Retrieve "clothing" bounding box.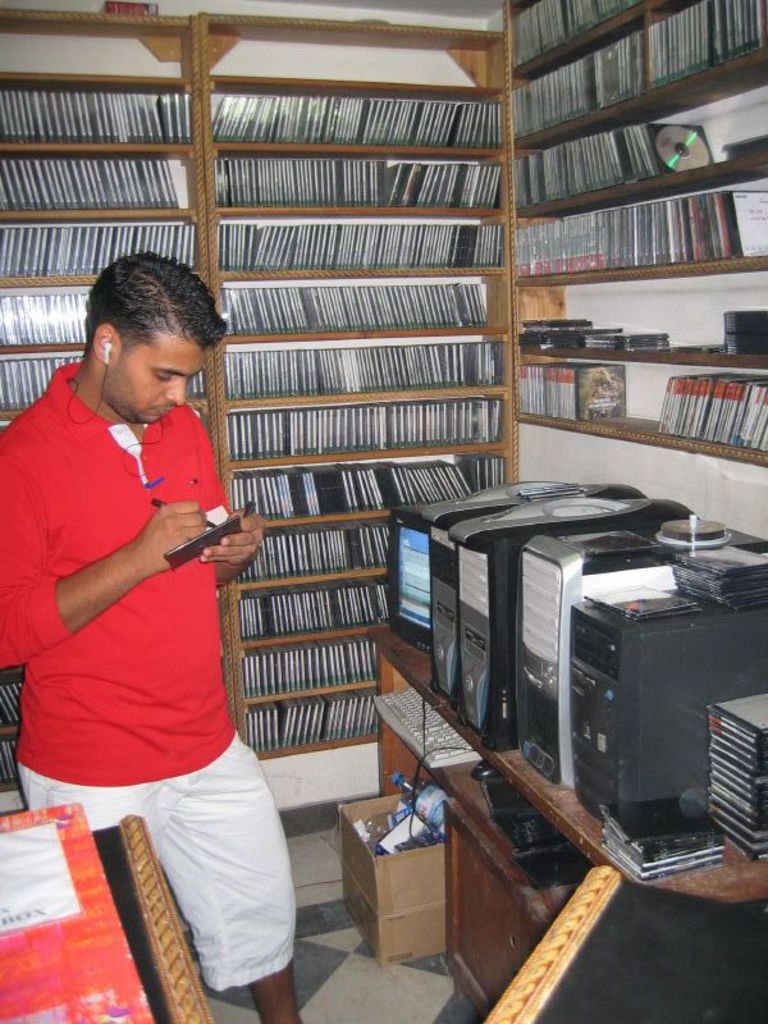
Bounding box: crop(0, 365, 297, 991).
